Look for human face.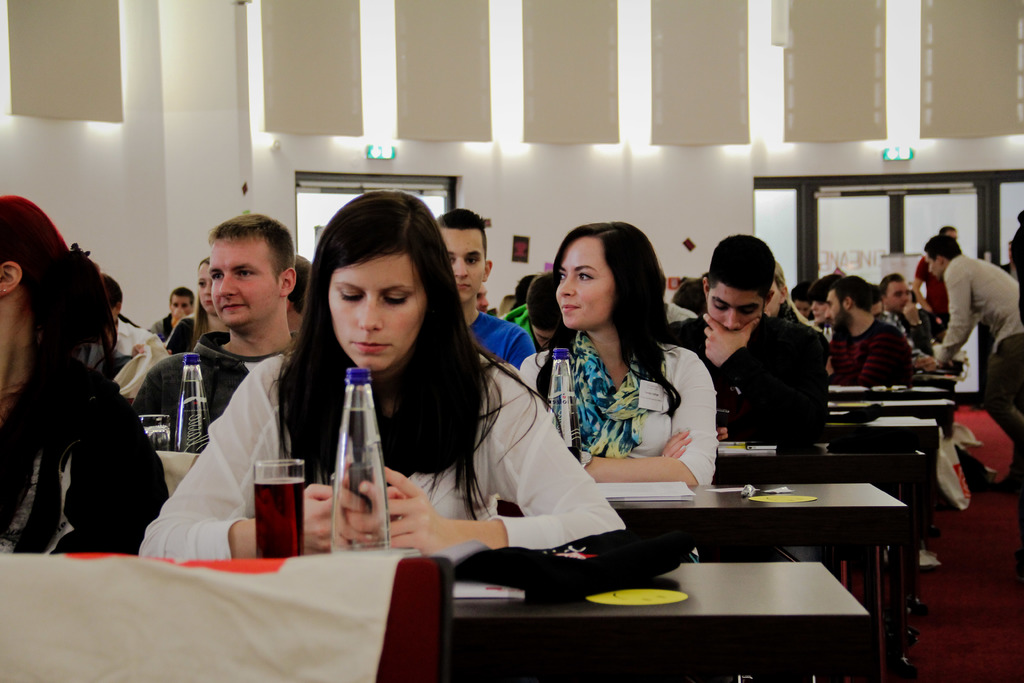
Found: bbox(195, 257, 214, 309).
